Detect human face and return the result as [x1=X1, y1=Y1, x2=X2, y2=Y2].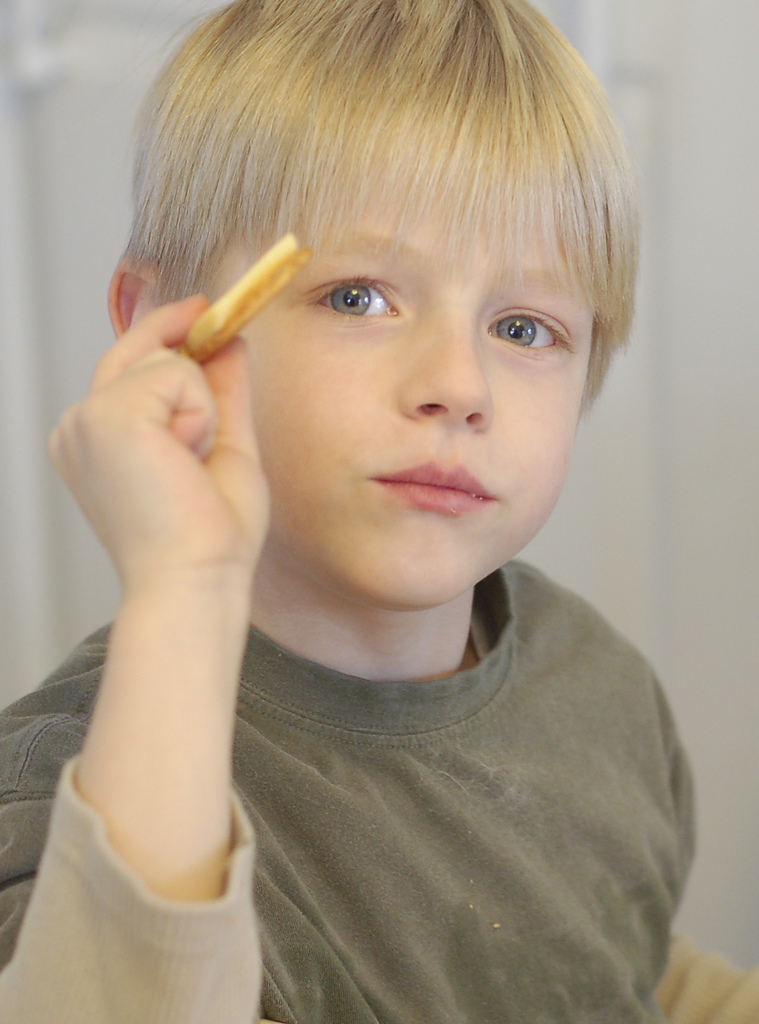
[x1=215, y1=167, x2=601, y2=609].
